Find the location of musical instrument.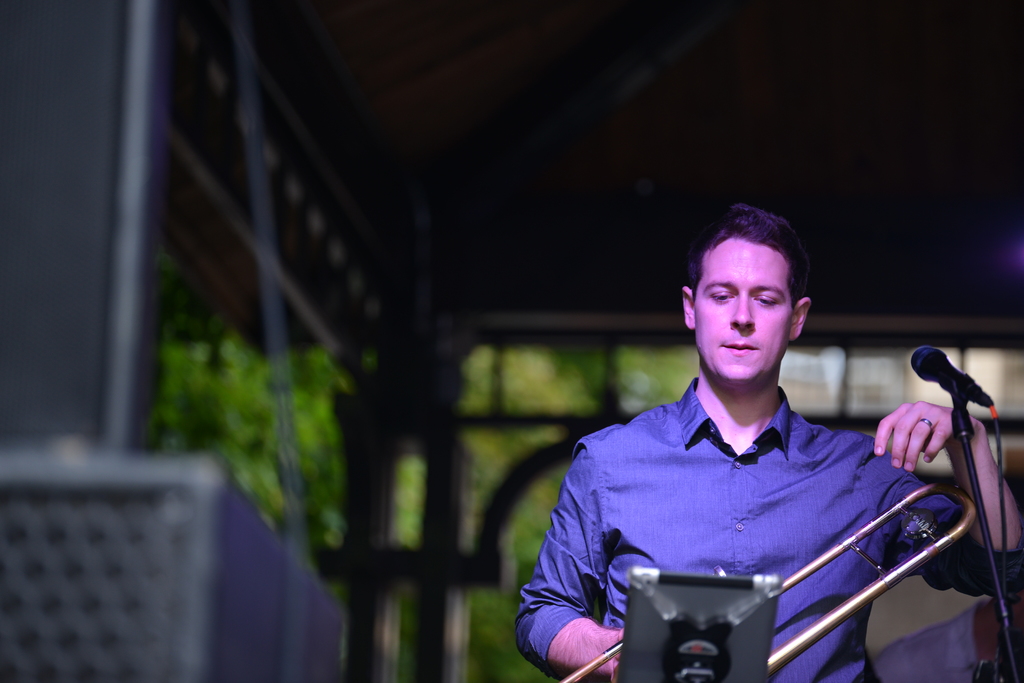
Location: locate(562, 478, 980, 682).
